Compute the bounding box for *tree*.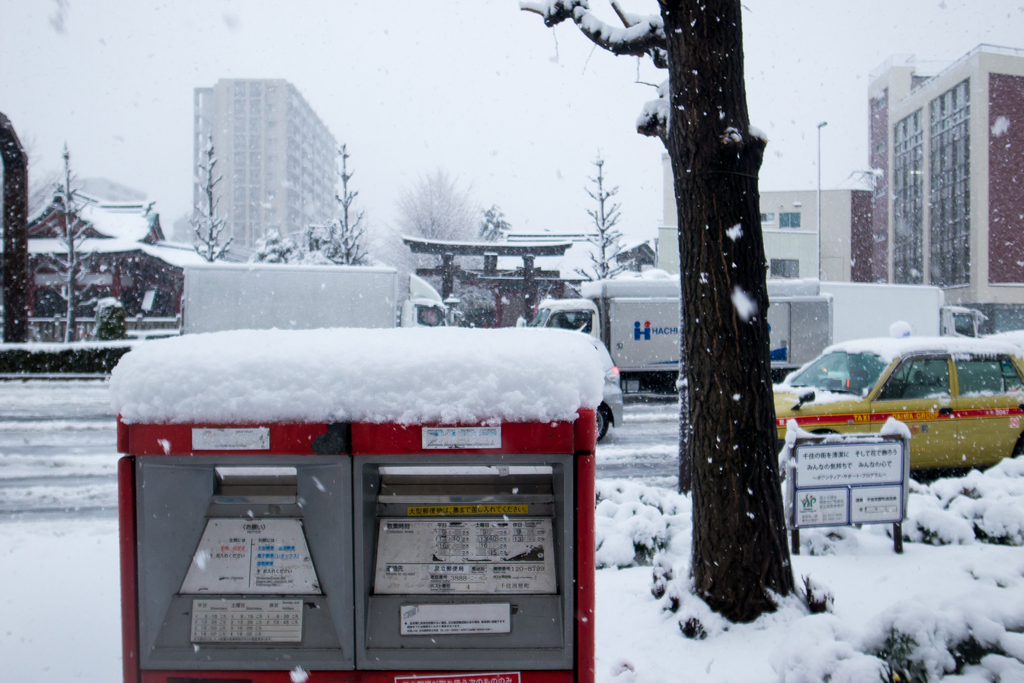
rect(568, 166, 627, 317).
